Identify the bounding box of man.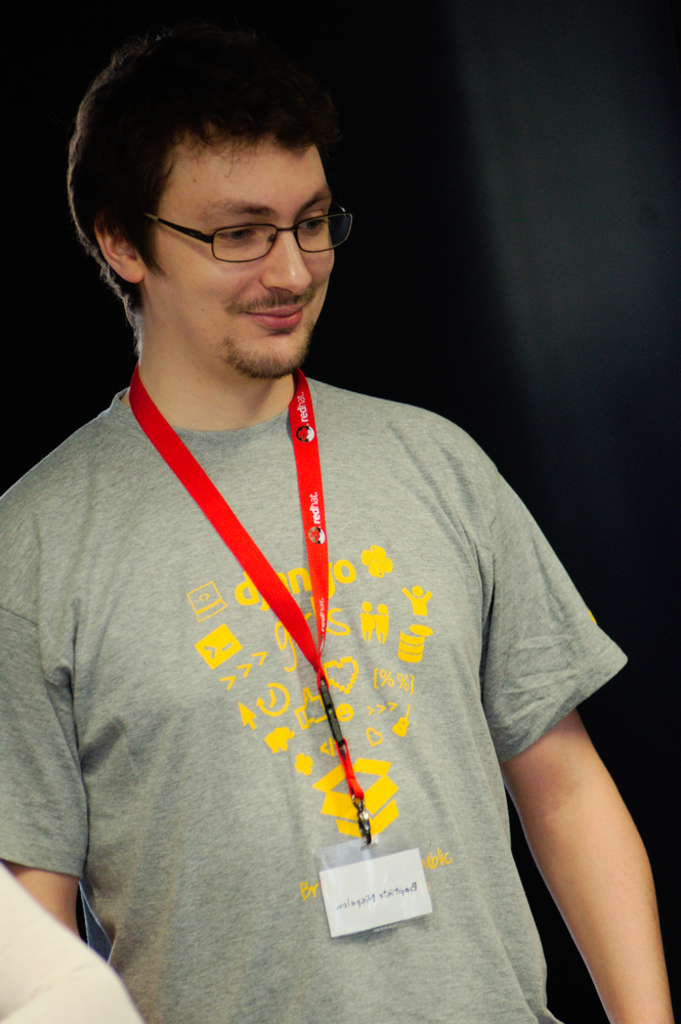
(left=24, top=28, right=626, bottom=1023).
